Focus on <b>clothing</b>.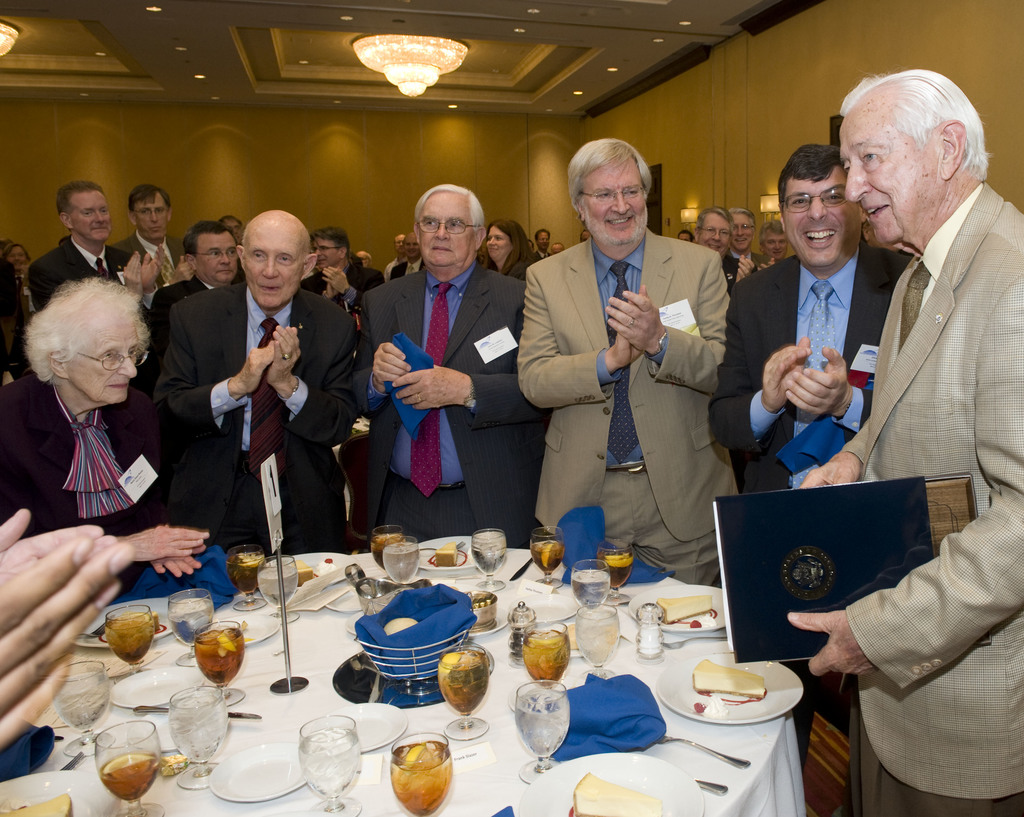
Focused at l=500, t=217, r=731, b=586.
